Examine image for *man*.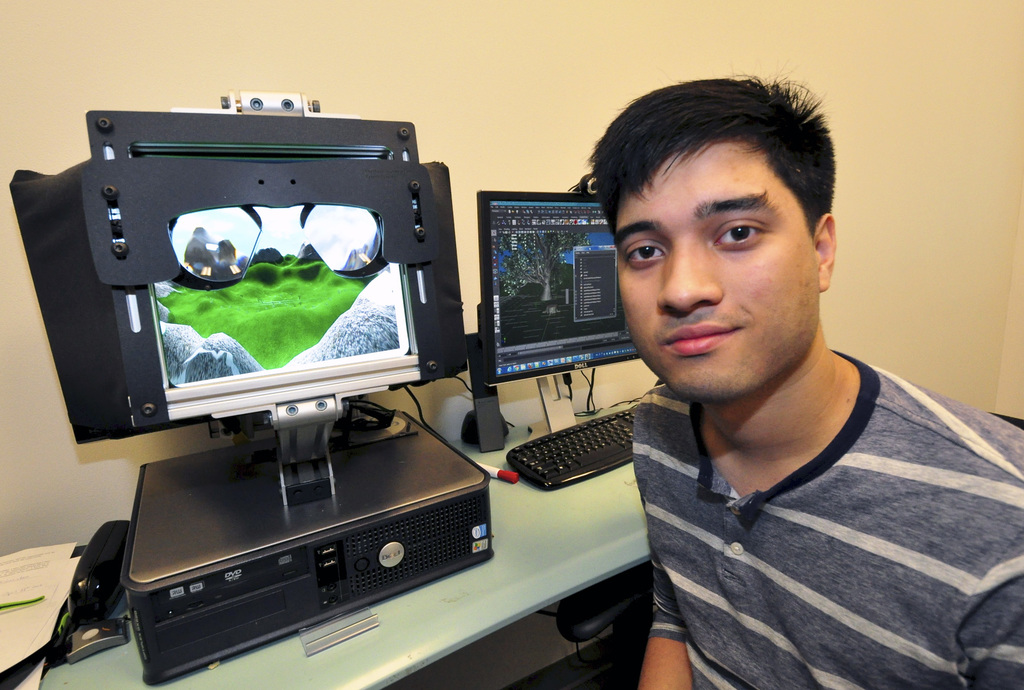
Examination result: (left=582, top=85, right=1023, bottom=689).
